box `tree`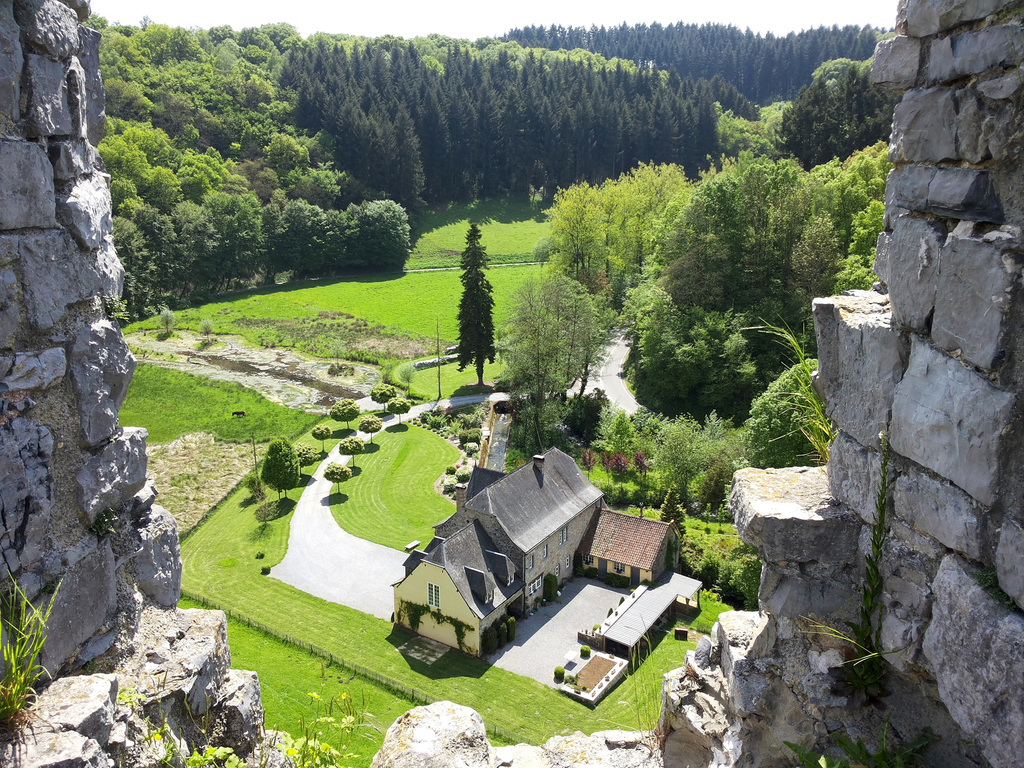
box=[156, 306, 174, 333]
